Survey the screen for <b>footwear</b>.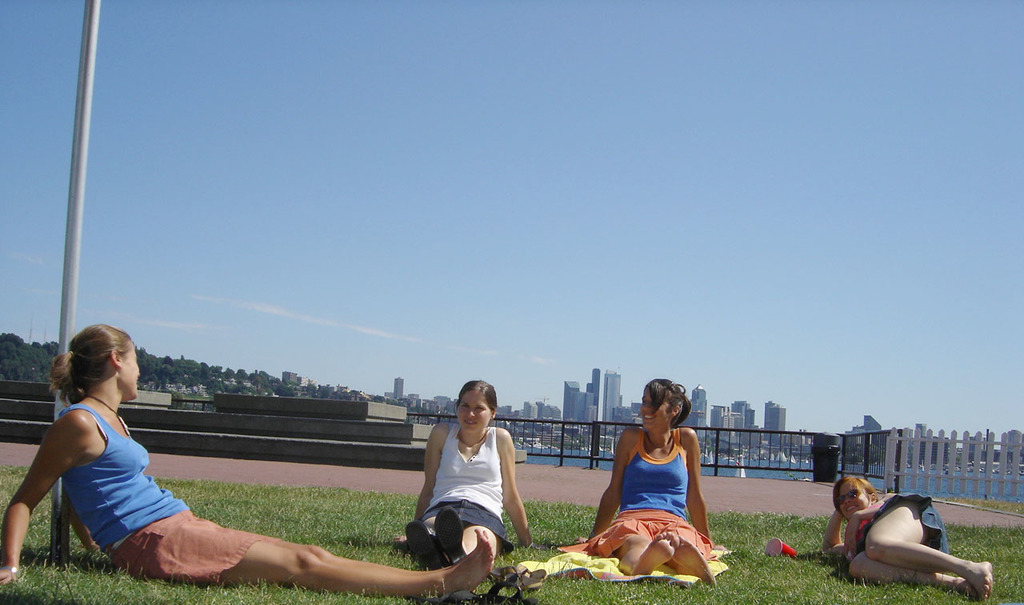
Survey found: x1=434, y1=505, x2=466, y2=571.
